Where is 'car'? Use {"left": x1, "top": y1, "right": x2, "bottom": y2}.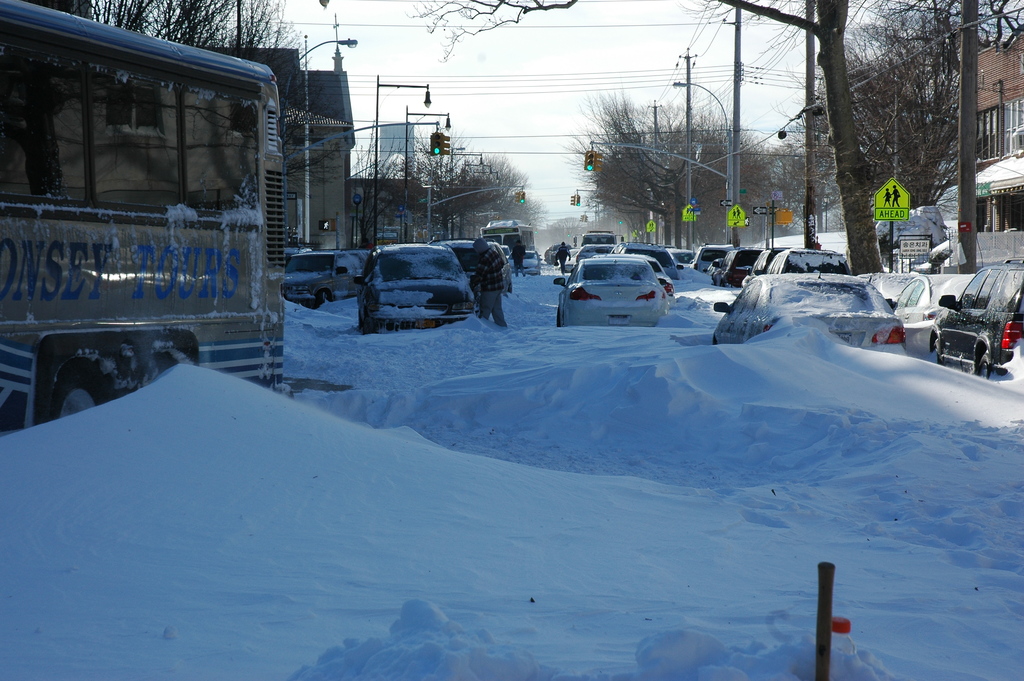
{"left": 282, "top": 250, "right": 372, "bottom": 320}.
